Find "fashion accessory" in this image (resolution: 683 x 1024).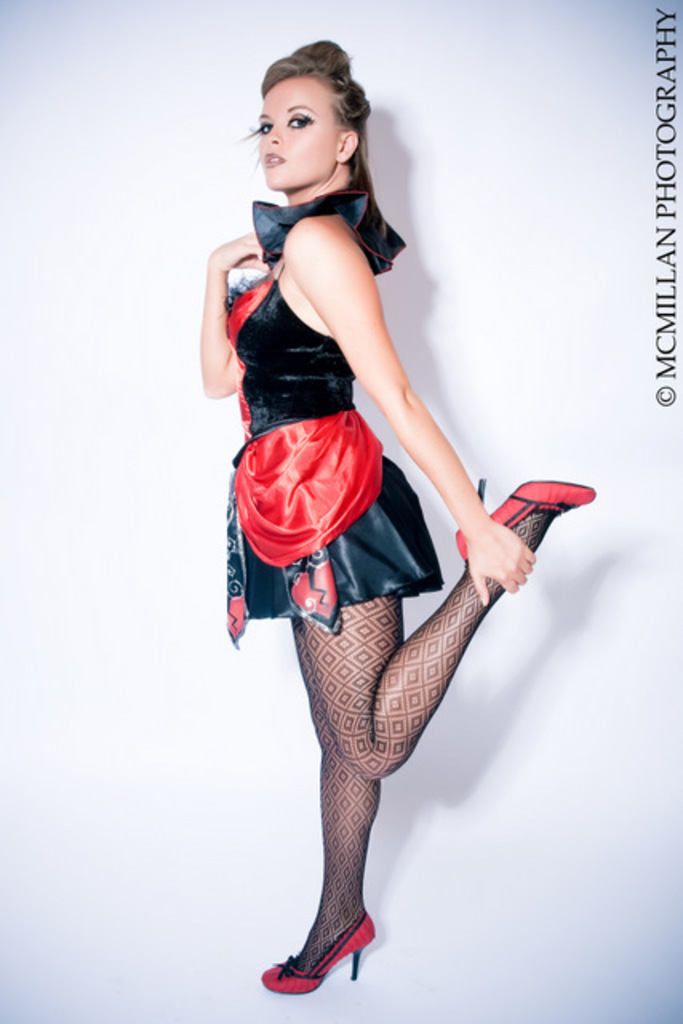
bbox=(246, 178, 409, 283).
